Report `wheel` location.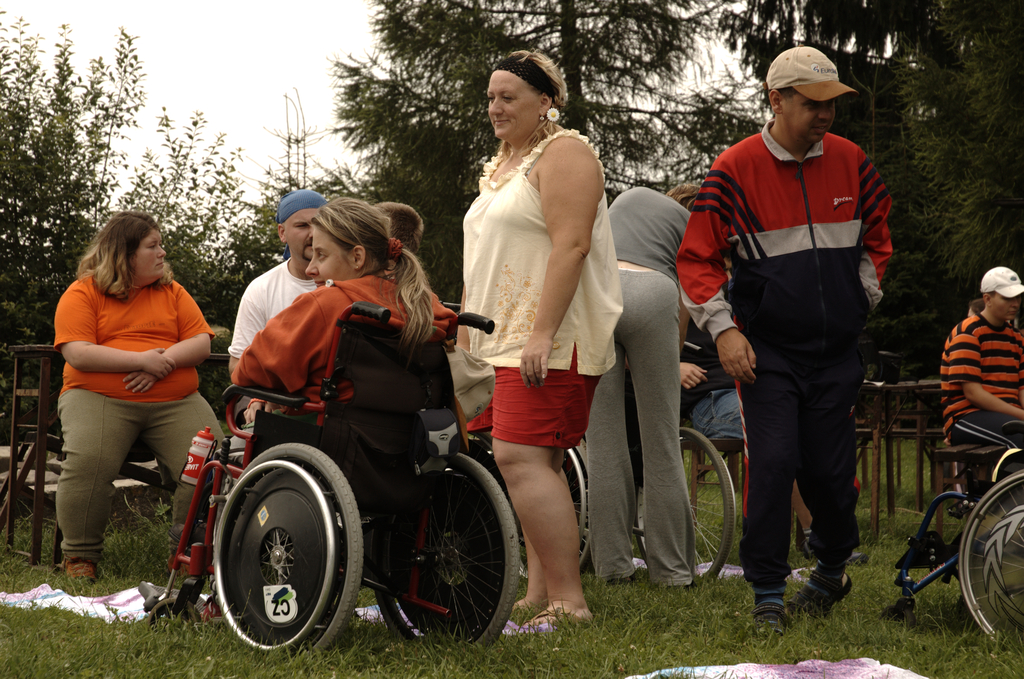
Report: (465,434,598,591).
